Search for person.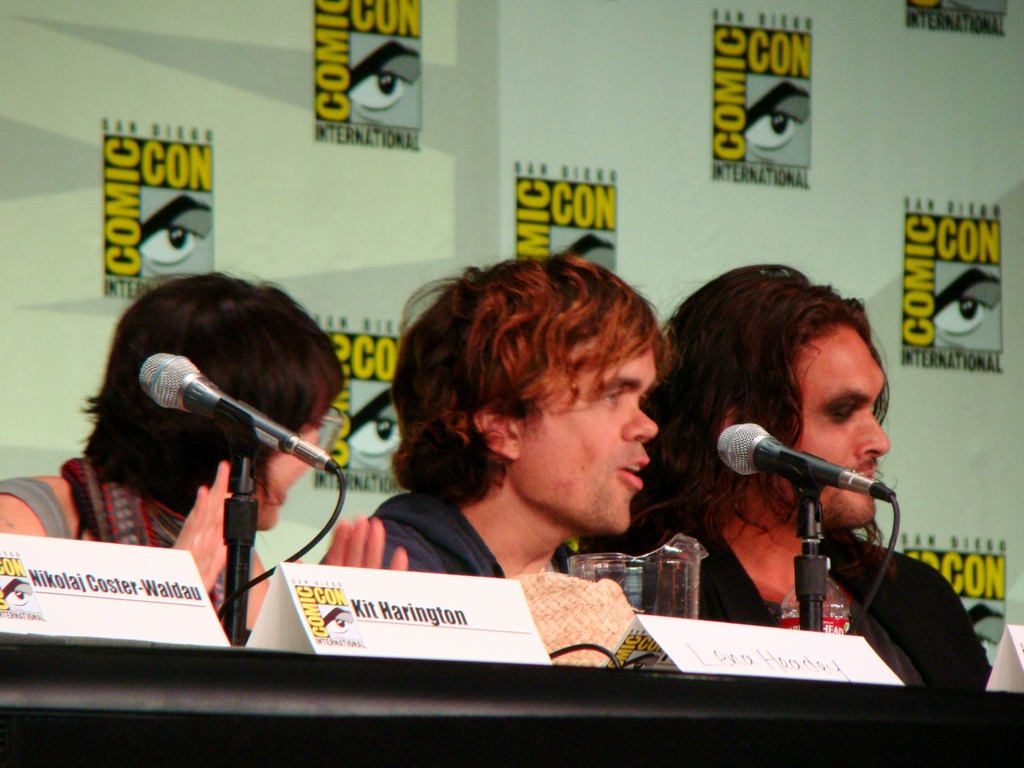
Found at (57,253,360,651).
